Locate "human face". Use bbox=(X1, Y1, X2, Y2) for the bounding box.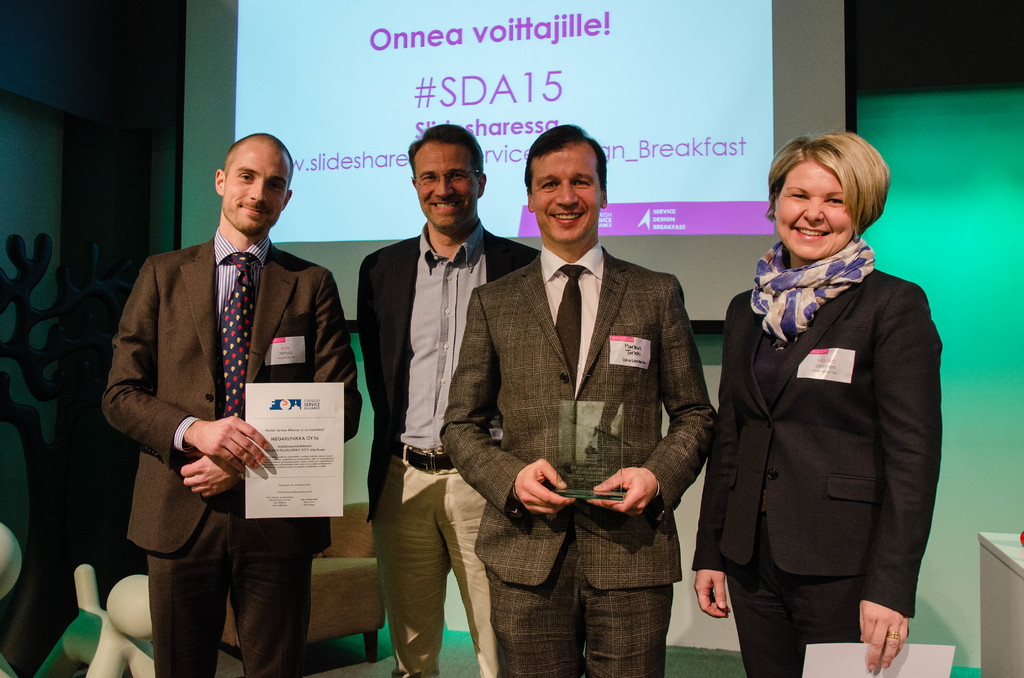
bbox=(532, 145, 604, 243).
